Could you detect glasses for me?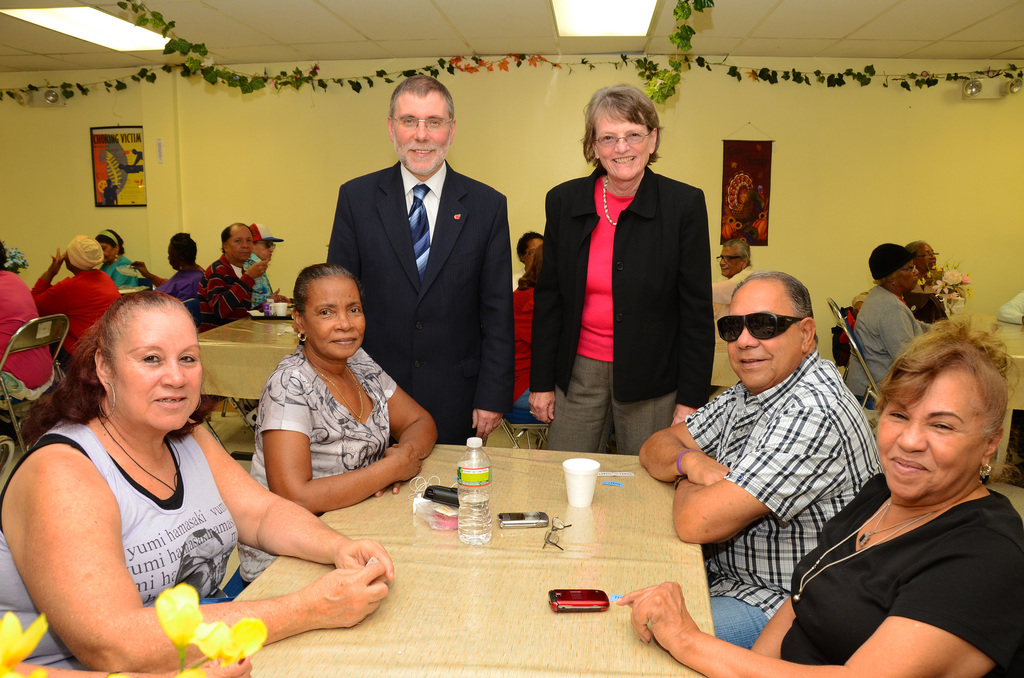
Detection result: {"x1": 591, "y1": 127, "x2": 652, "y2": 148}.
